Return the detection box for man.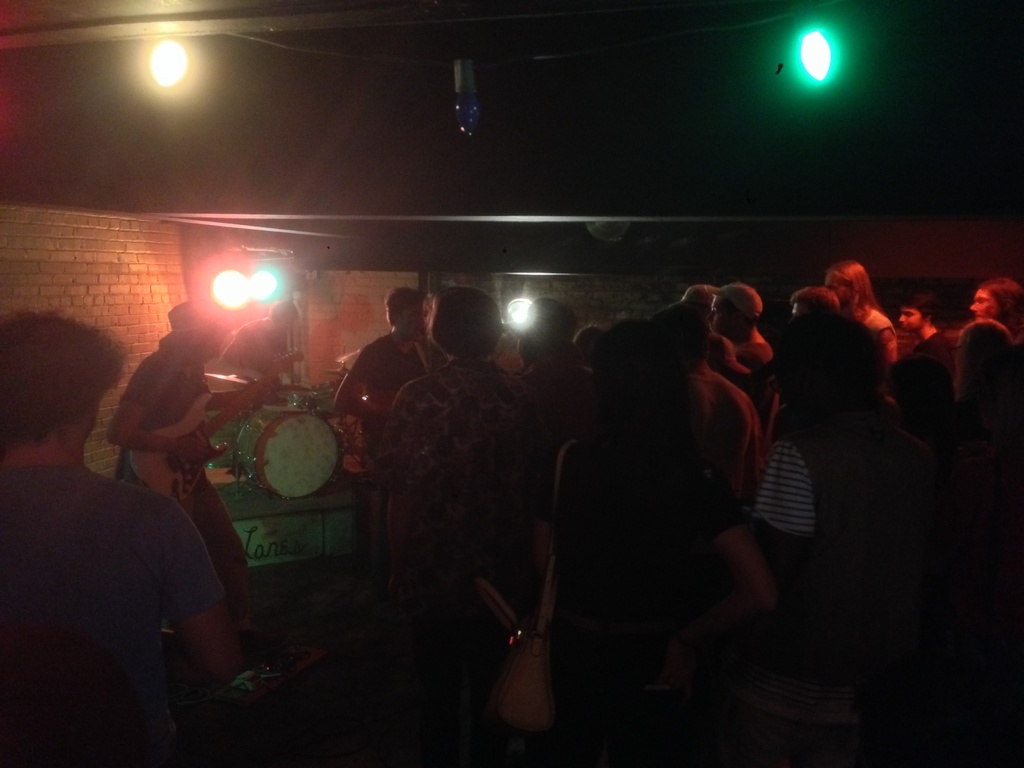
rect(897, 296, 958, 386).
